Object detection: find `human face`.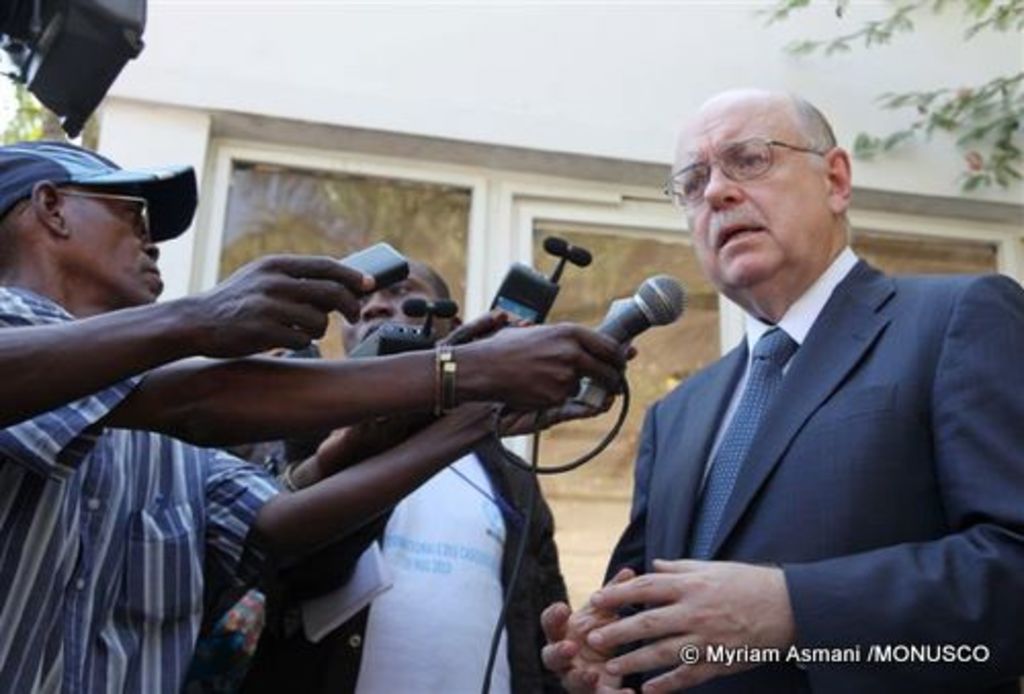
340,266,453,346.
